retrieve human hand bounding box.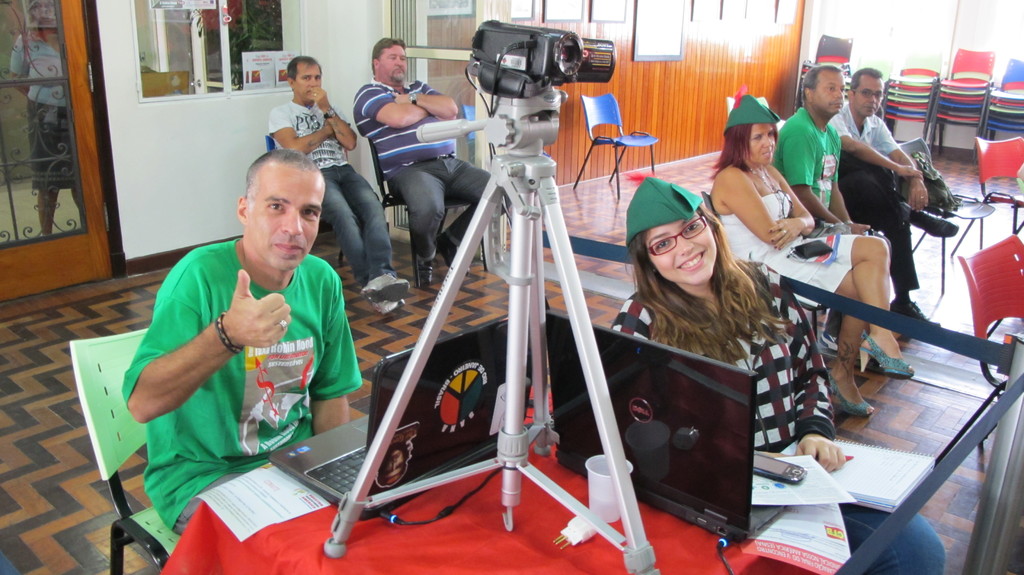
Bounding box: x1=209 y1=288 x2=289 y2=354.
